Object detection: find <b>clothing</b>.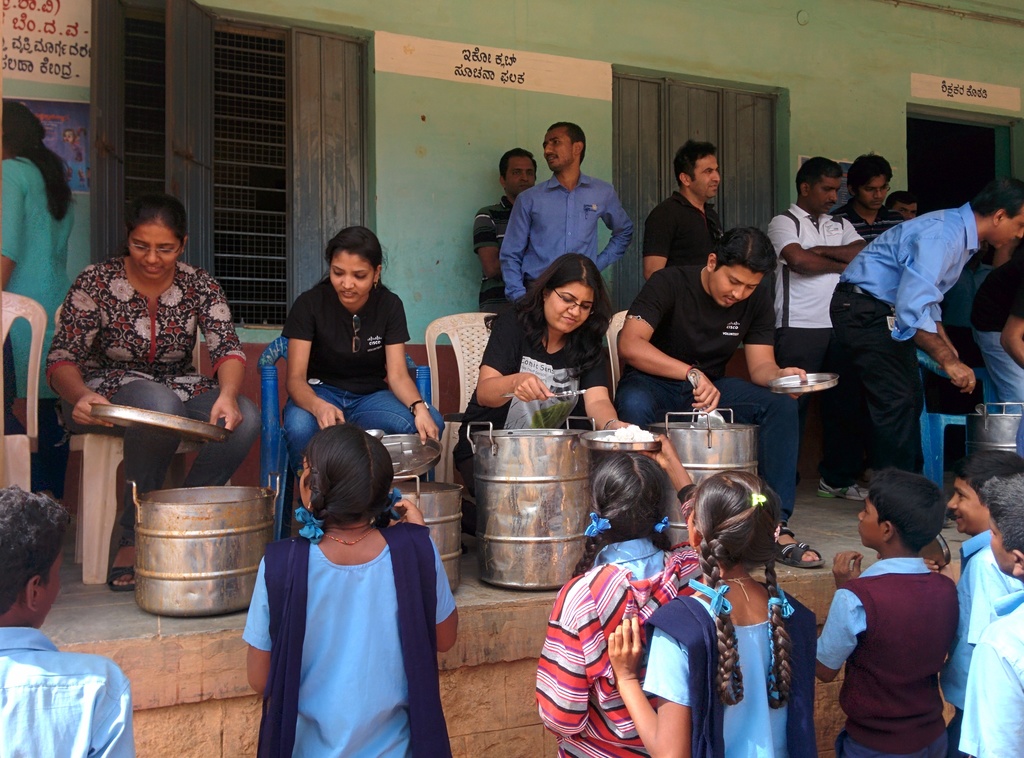
{"left": 531, "top": 534, "right": 706, "bottom": 757}.
